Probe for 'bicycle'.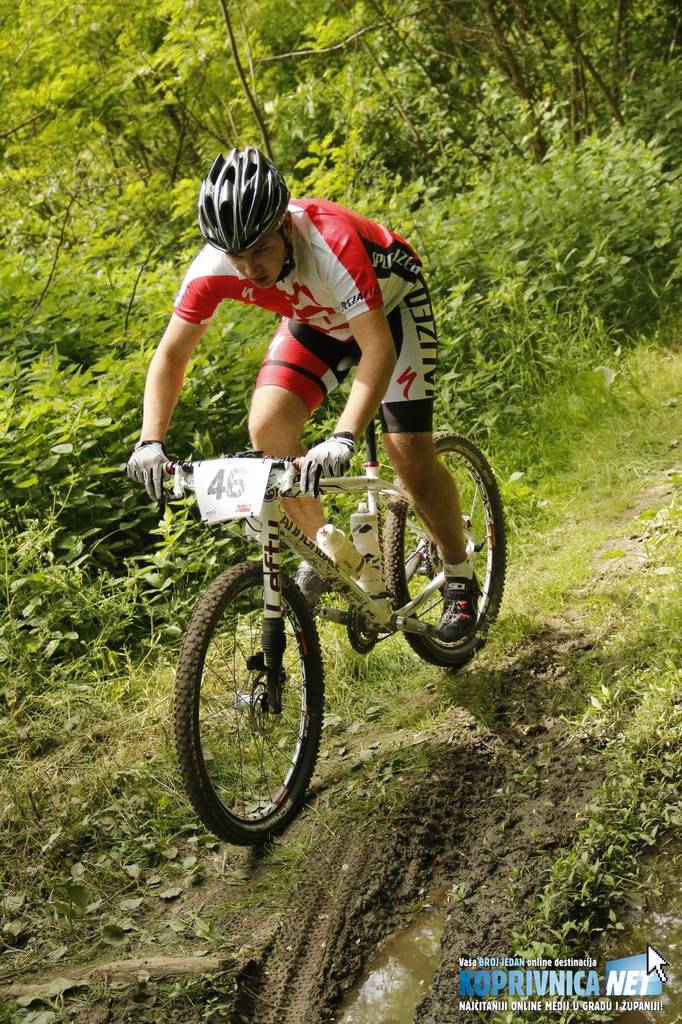
Probe result: pyautogui.locateOnScreen(149, 390, 497, 843).
